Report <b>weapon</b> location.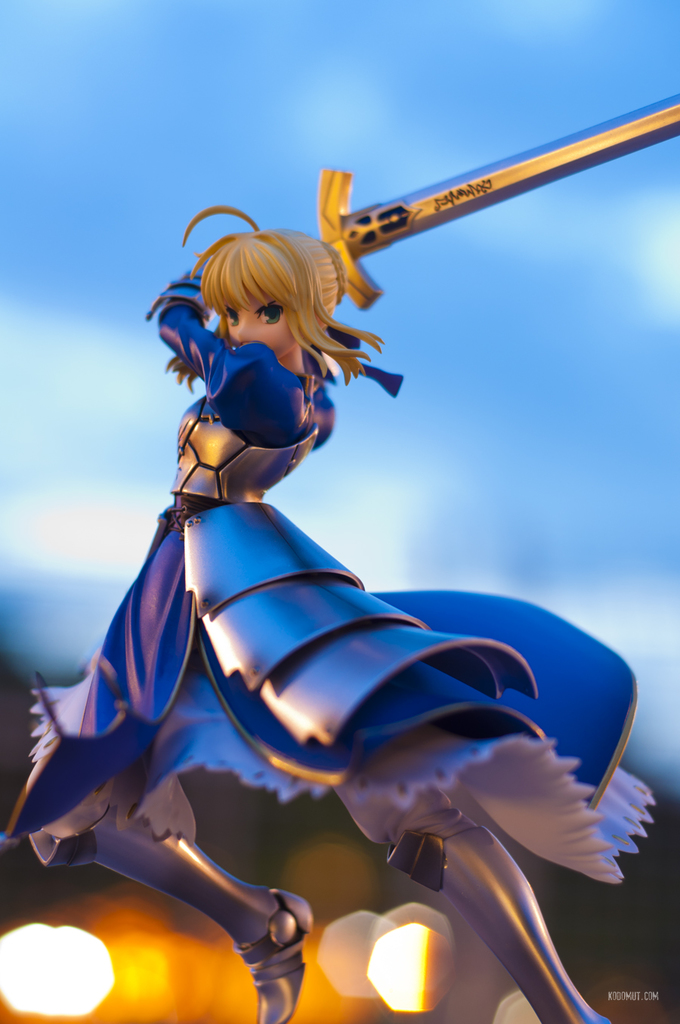
Report: box=[317, 88, 679, 315].
